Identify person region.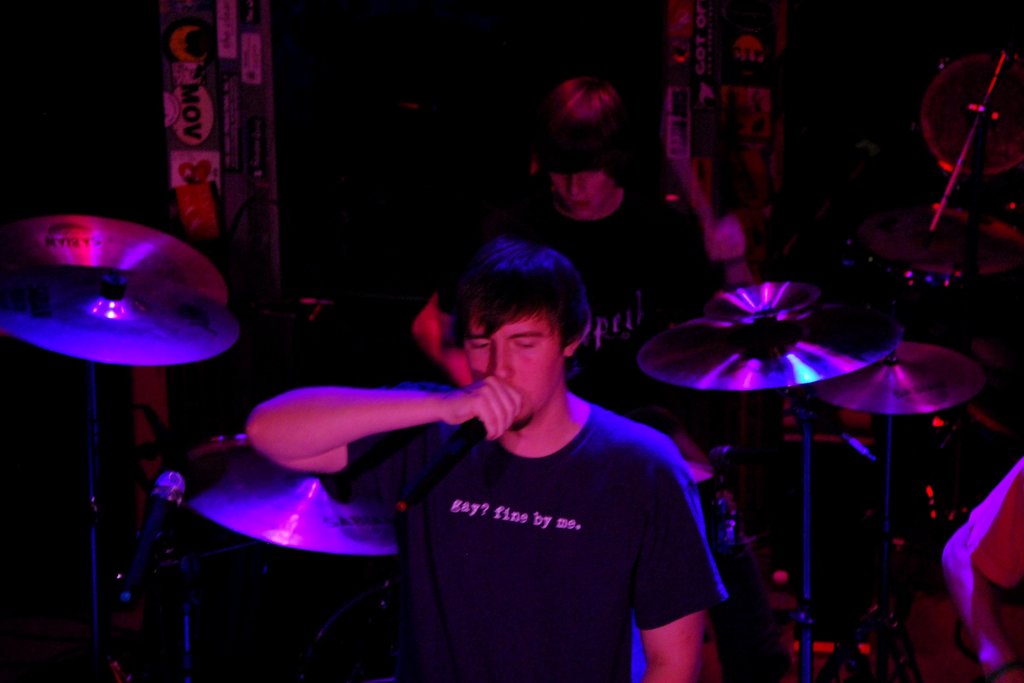
Region: Rect(939, 457, 1023, 682).
